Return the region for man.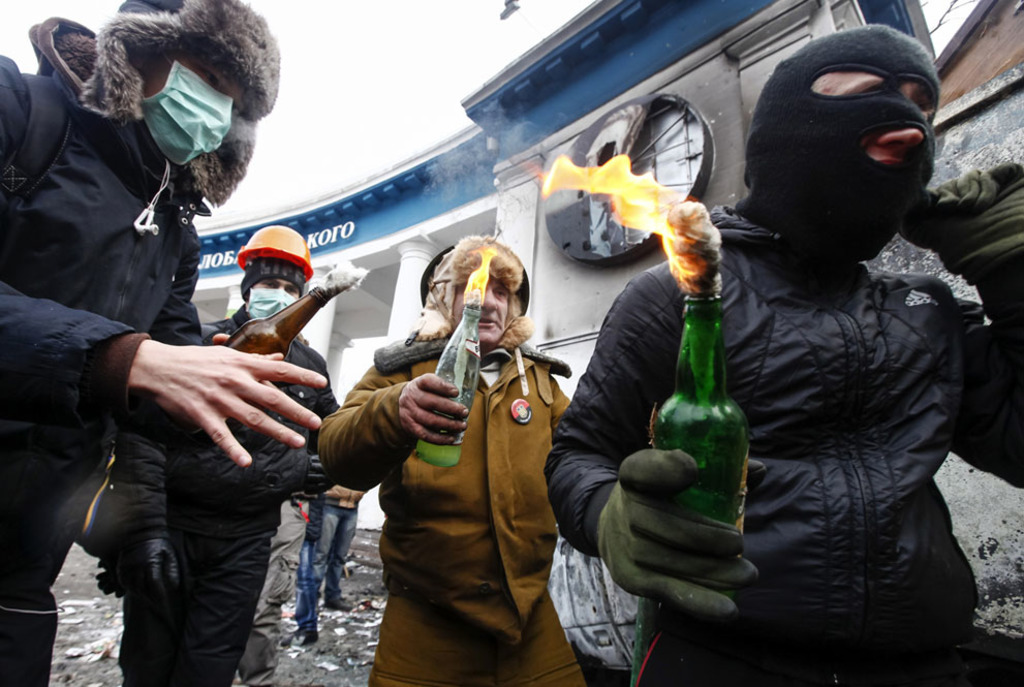
(539, 20, 1023, 686).
